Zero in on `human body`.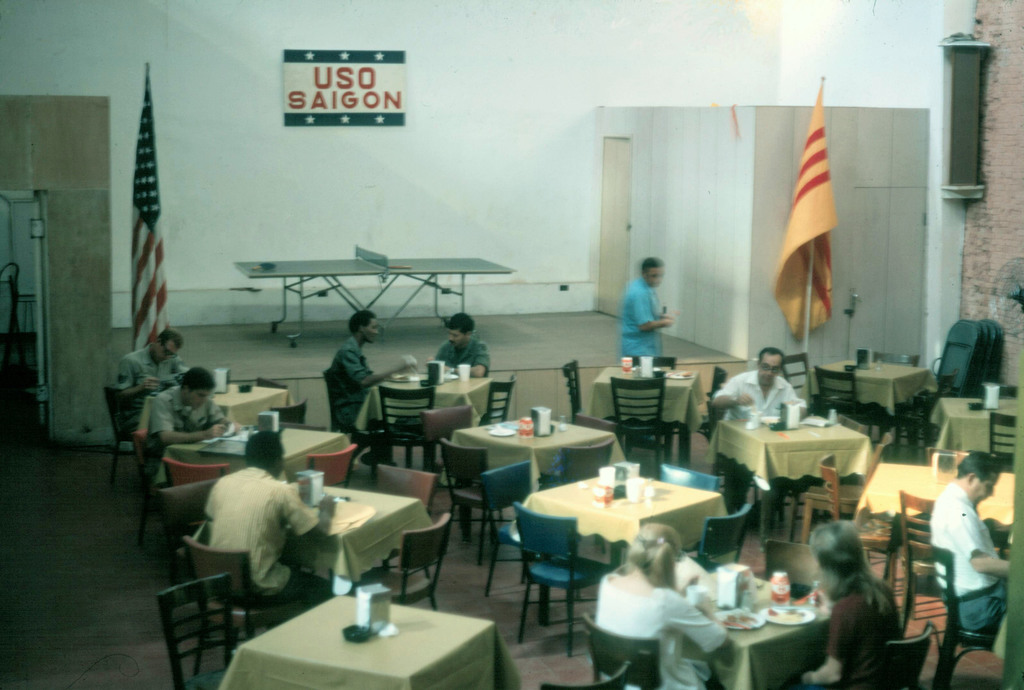
Zeroed in: [left=705, top=365, right=811, bottom=513].
